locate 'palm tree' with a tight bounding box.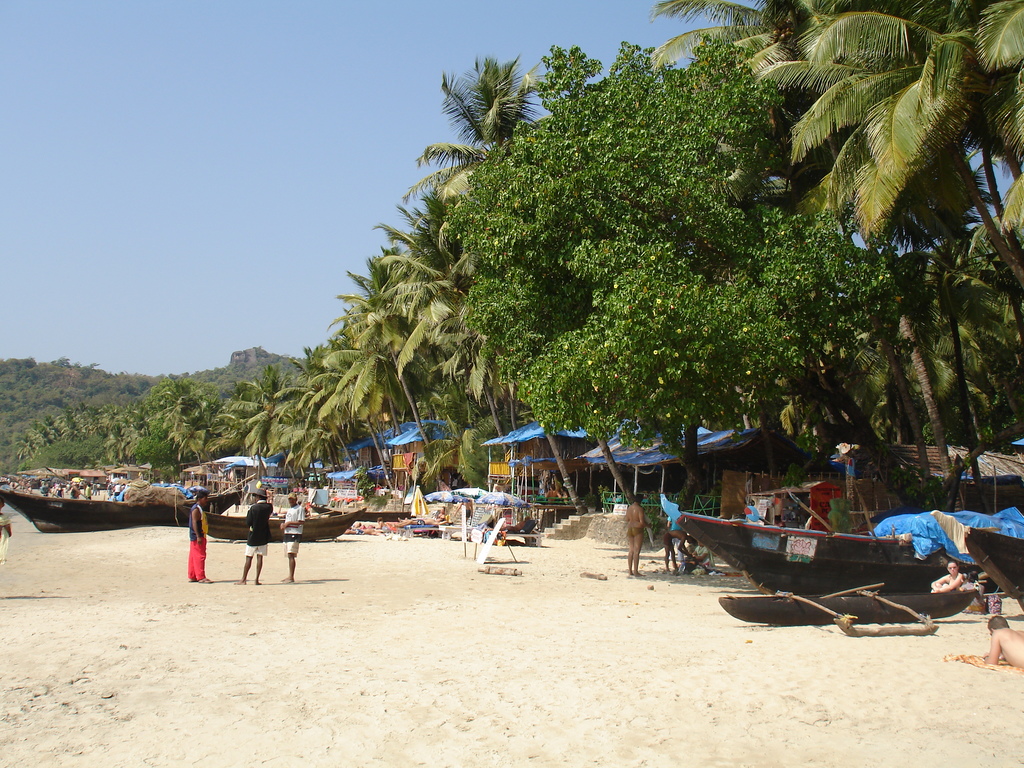
349/192/534/557.
